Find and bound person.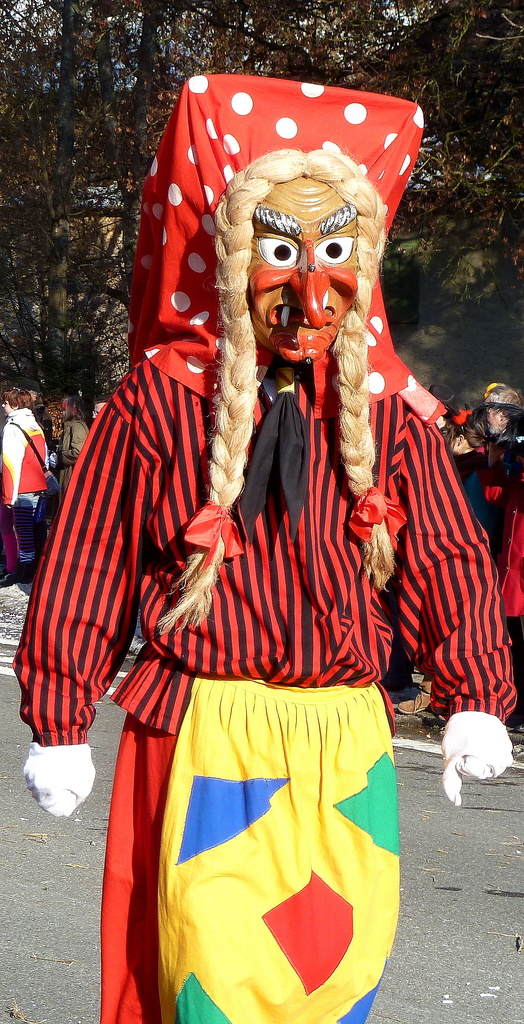
Bound: x1=4 y1=23 x2=483 y2=938.
